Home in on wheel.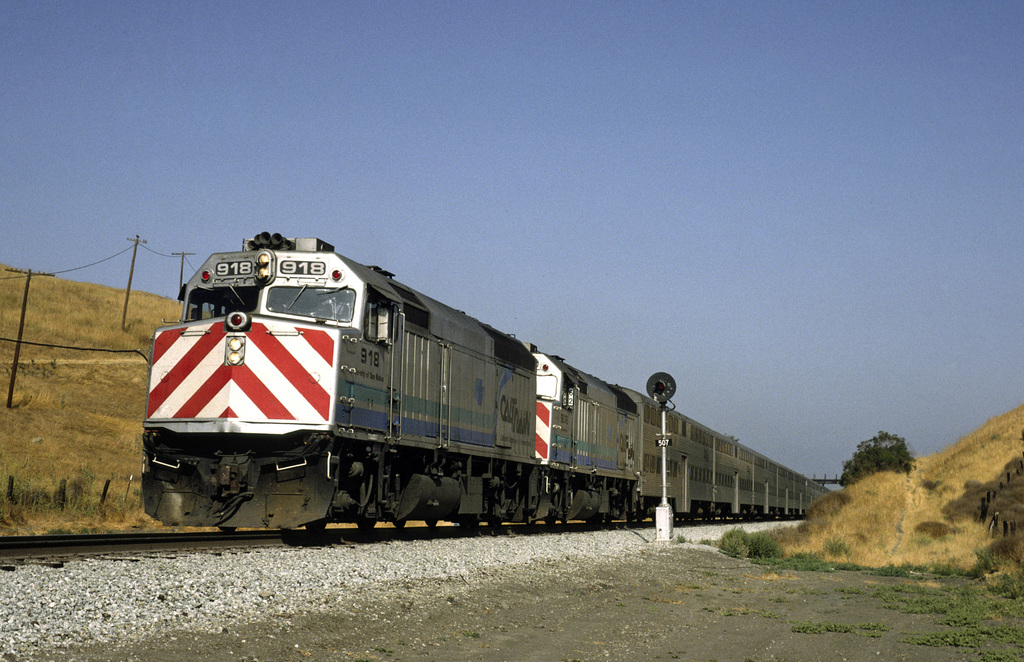
Homed in at 545:519:557:526.
